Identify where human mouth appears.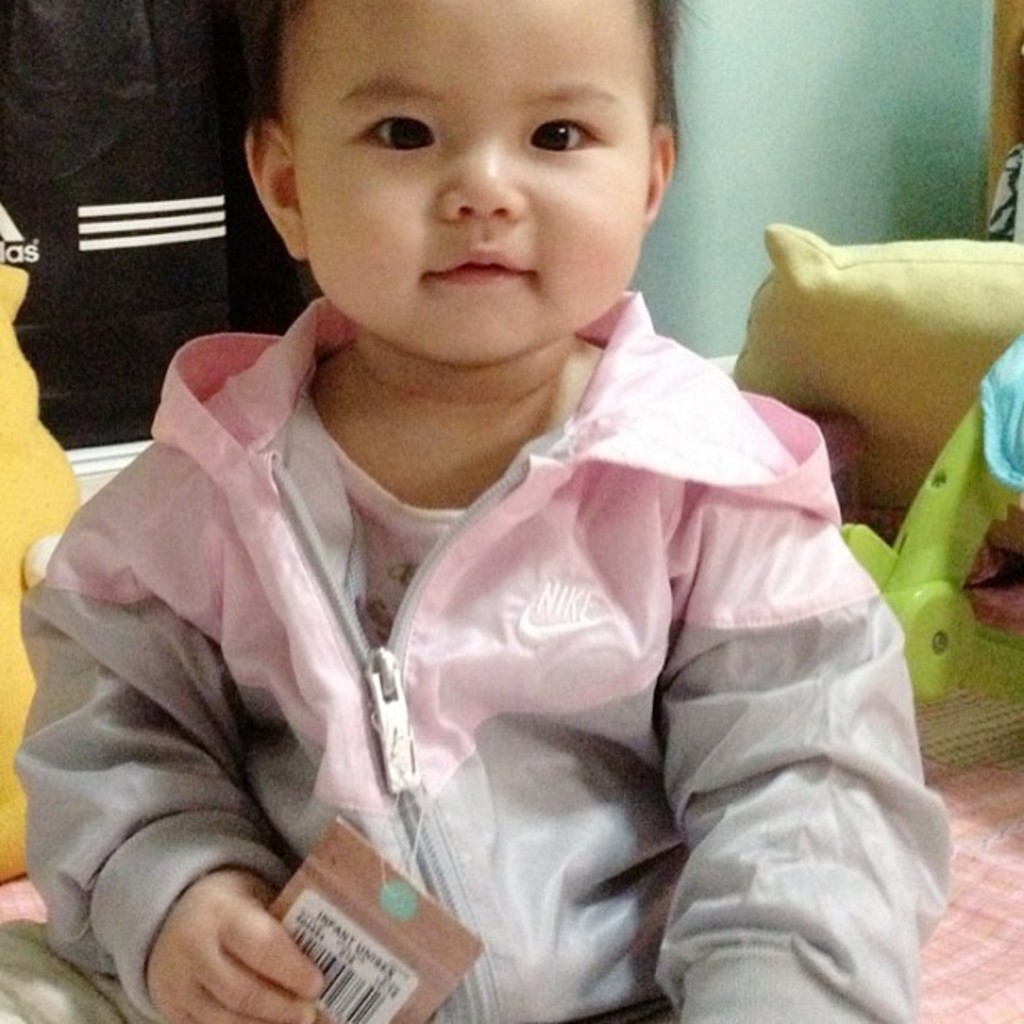
Appears at crop(430, 241, 537, 308).
